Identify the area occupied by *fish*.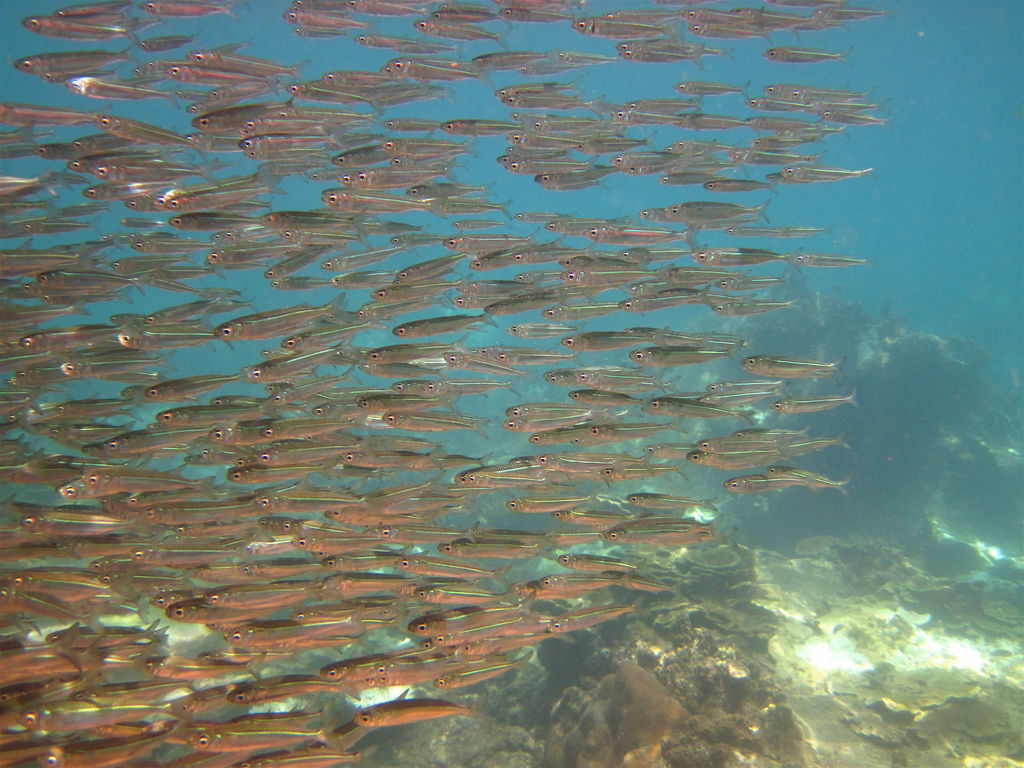
Area: 726 223 789 241.
